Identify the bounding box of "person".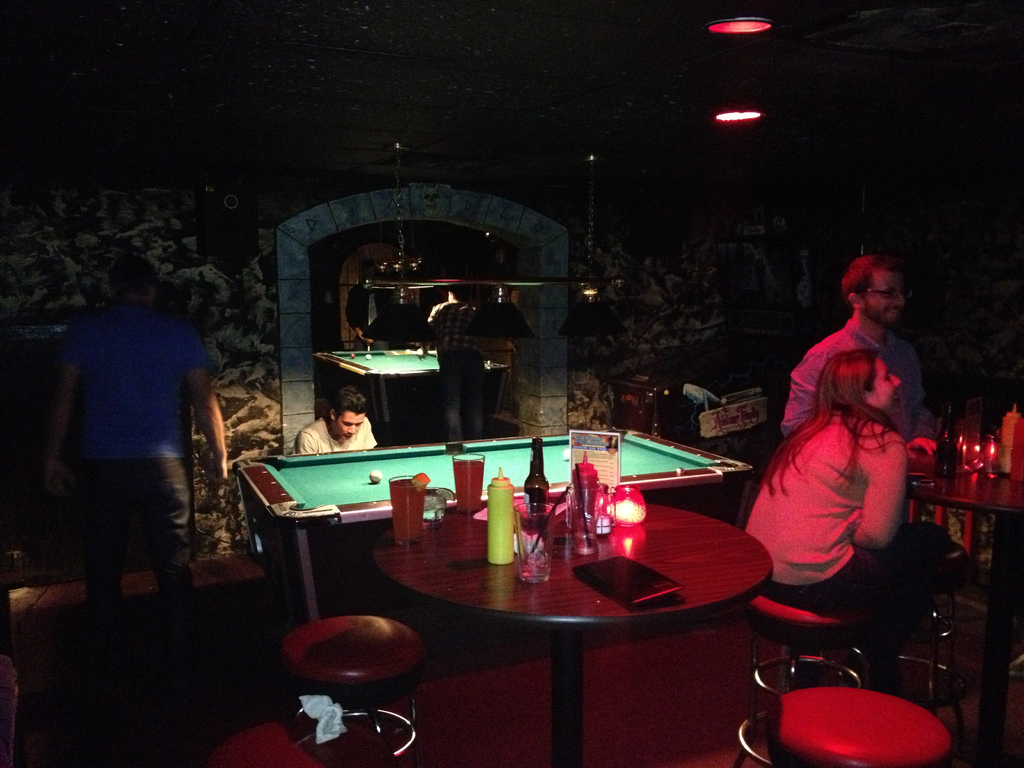
bbox=[744, 348, 954, 696].
